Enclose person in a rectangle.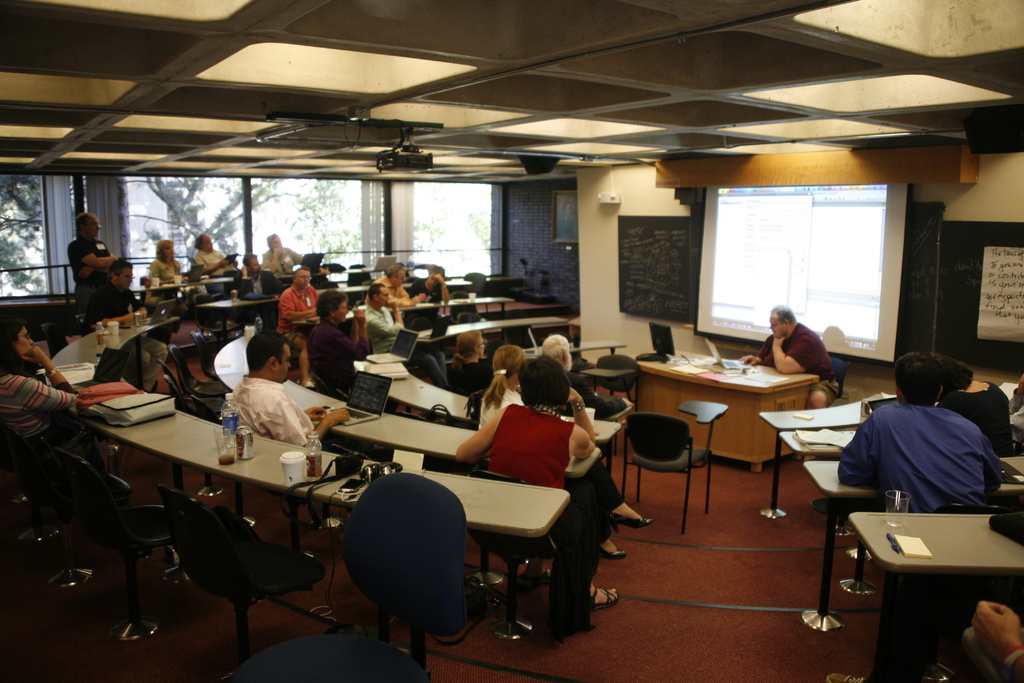
select_region(839, 347, 1006, 518).
